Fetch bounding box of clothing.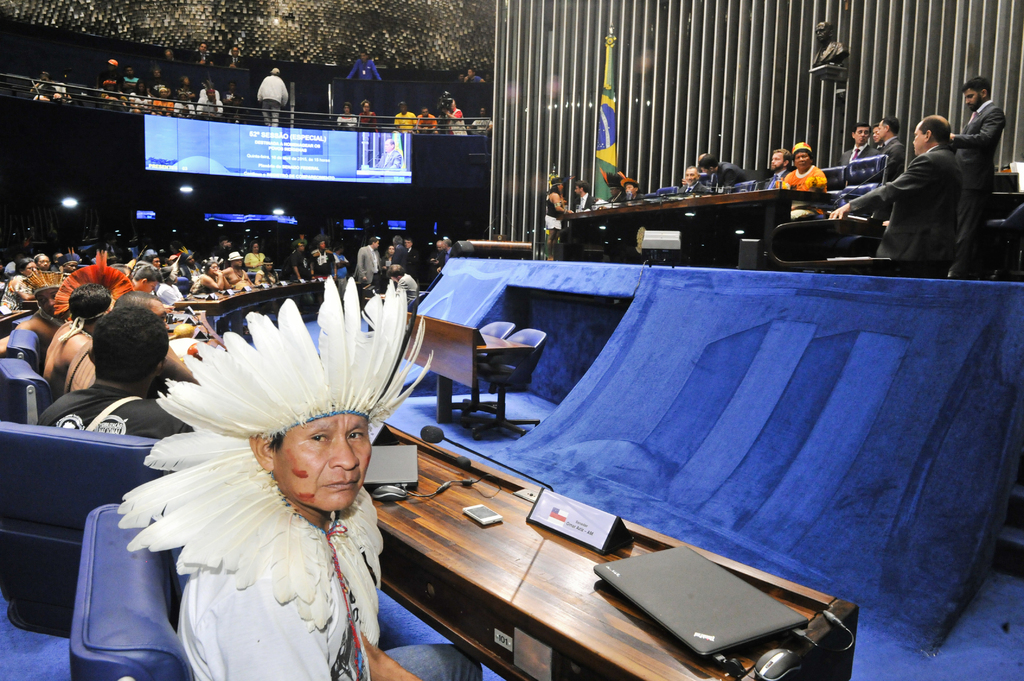
Bbox: bbox=(170, 492, 356, 680).
